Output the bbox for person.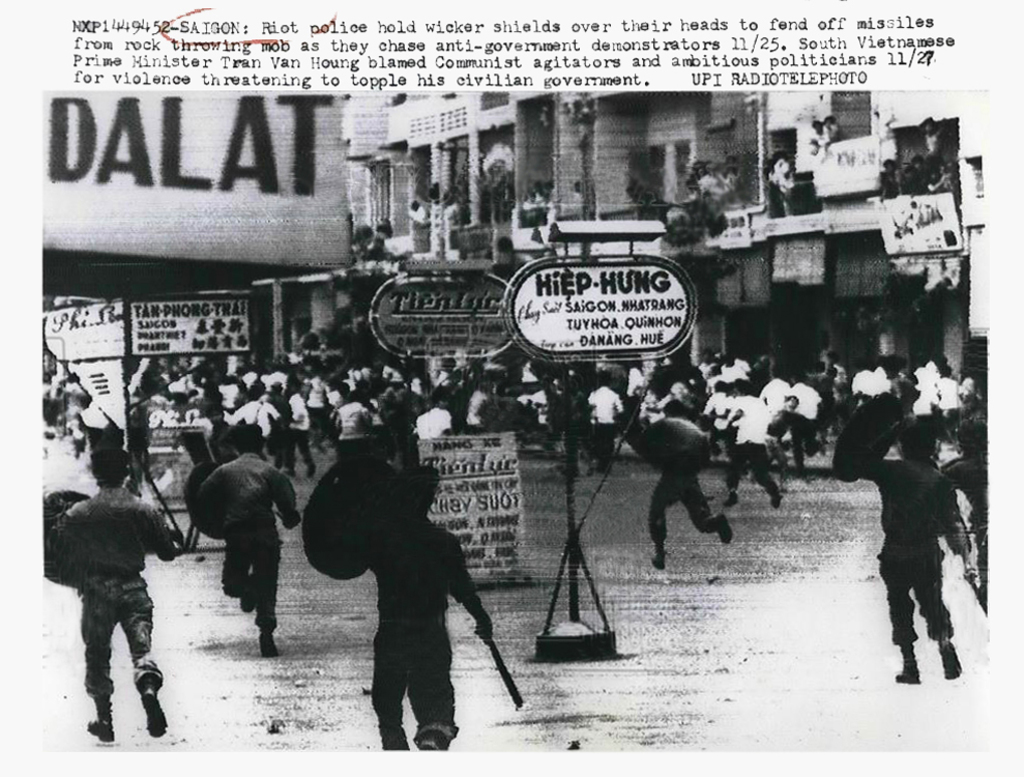
[192,426,300,656].
